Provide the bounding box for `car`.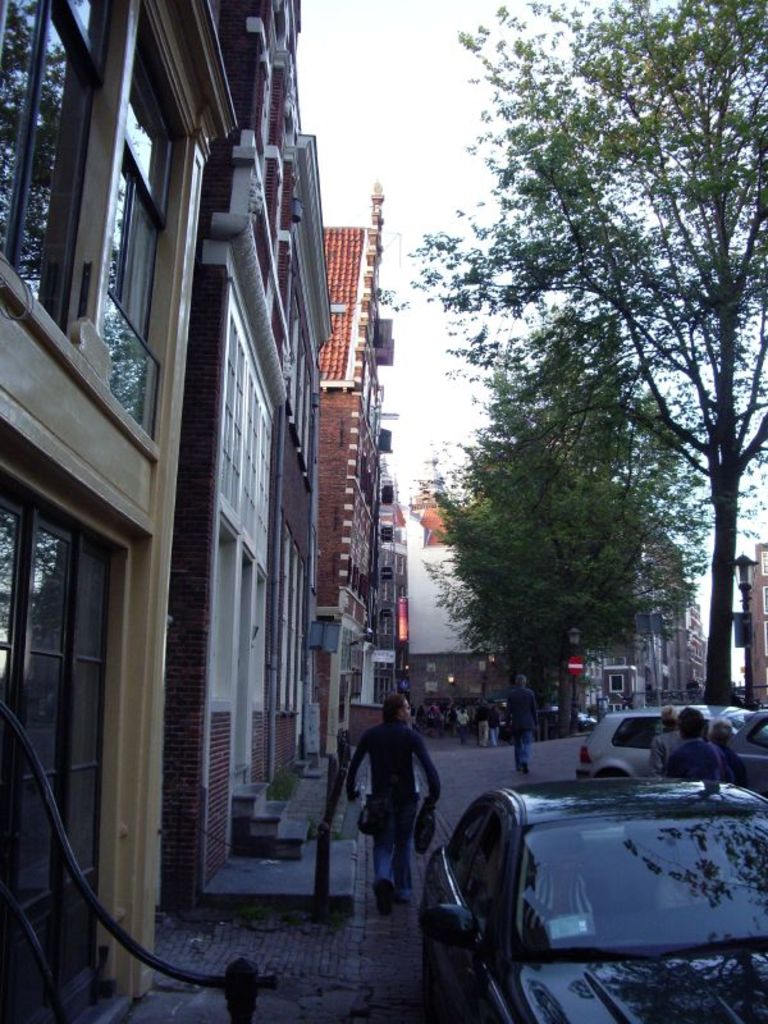
pyautogui.locateOnScreen(579, 707, 742, 777).
